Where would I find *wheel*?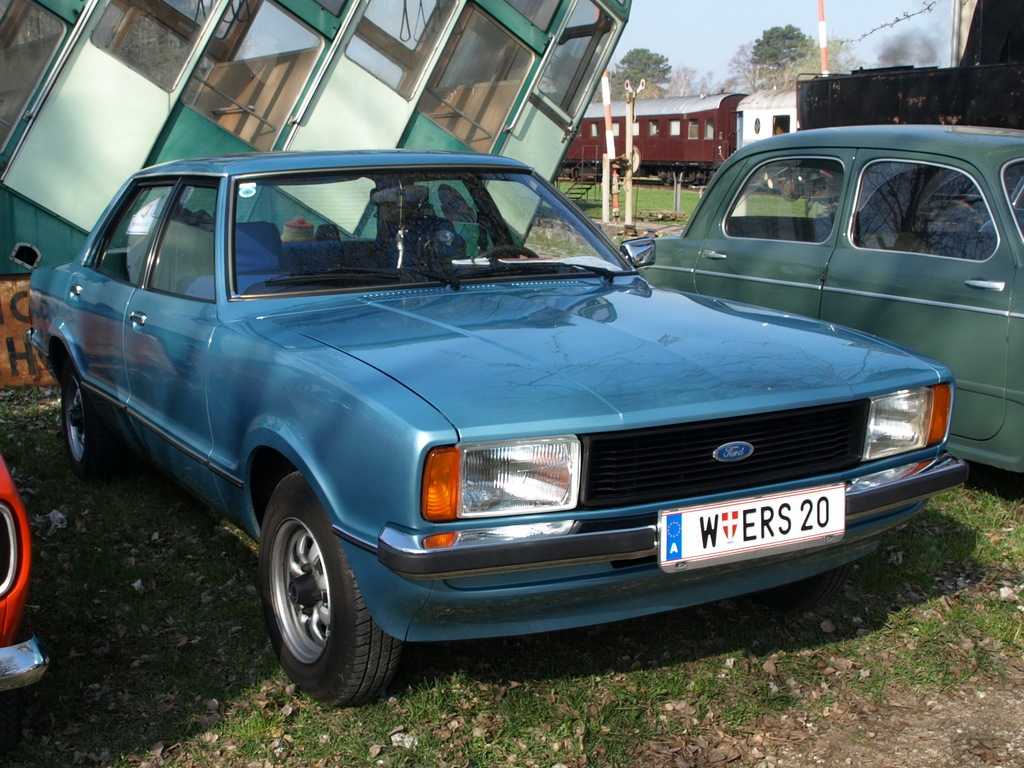
At bbox(57, 352, 128, 474).
